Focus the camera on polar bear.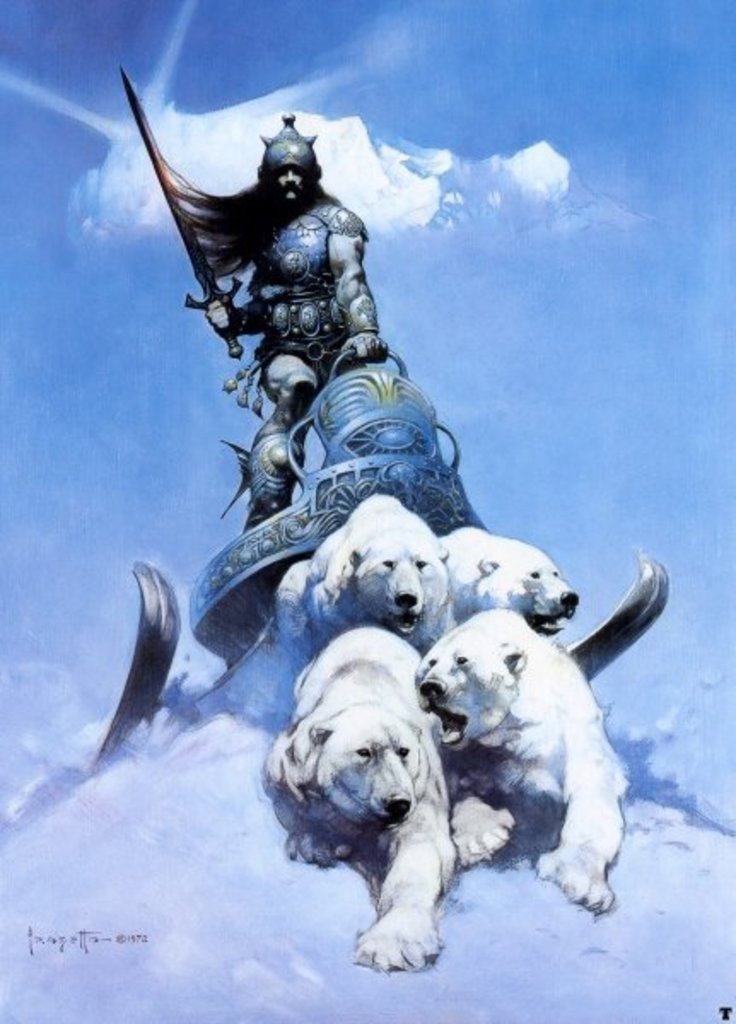
Focus region: box=[270, 493, 453, 710].
